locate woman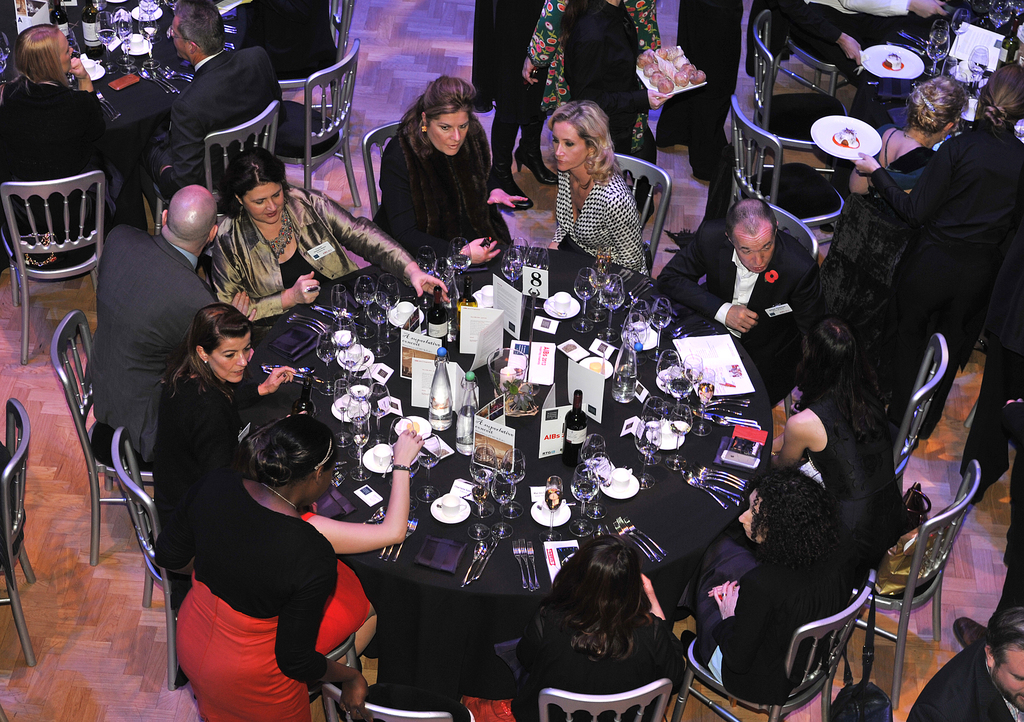
x1=855 y1=61 x2=1023 y2=438
